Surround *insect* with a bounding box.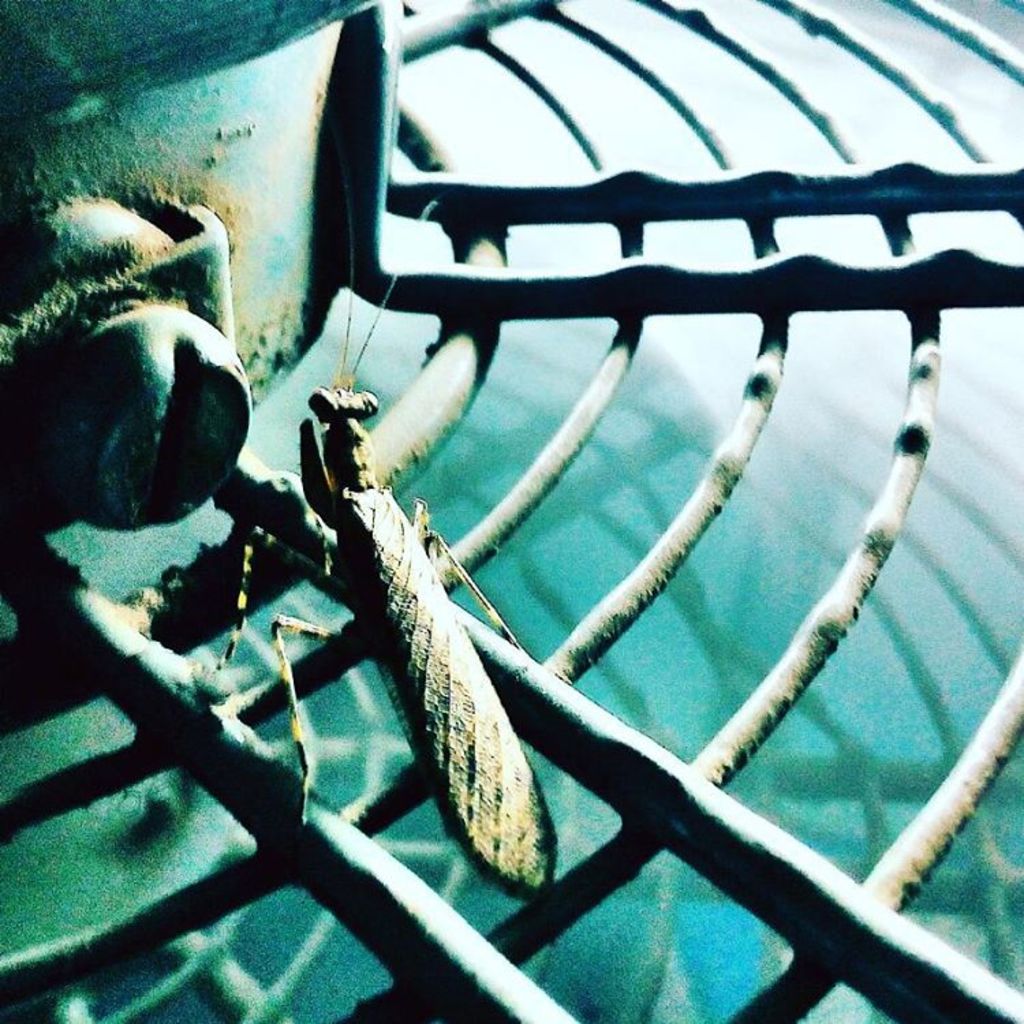
197 175 569 901.
